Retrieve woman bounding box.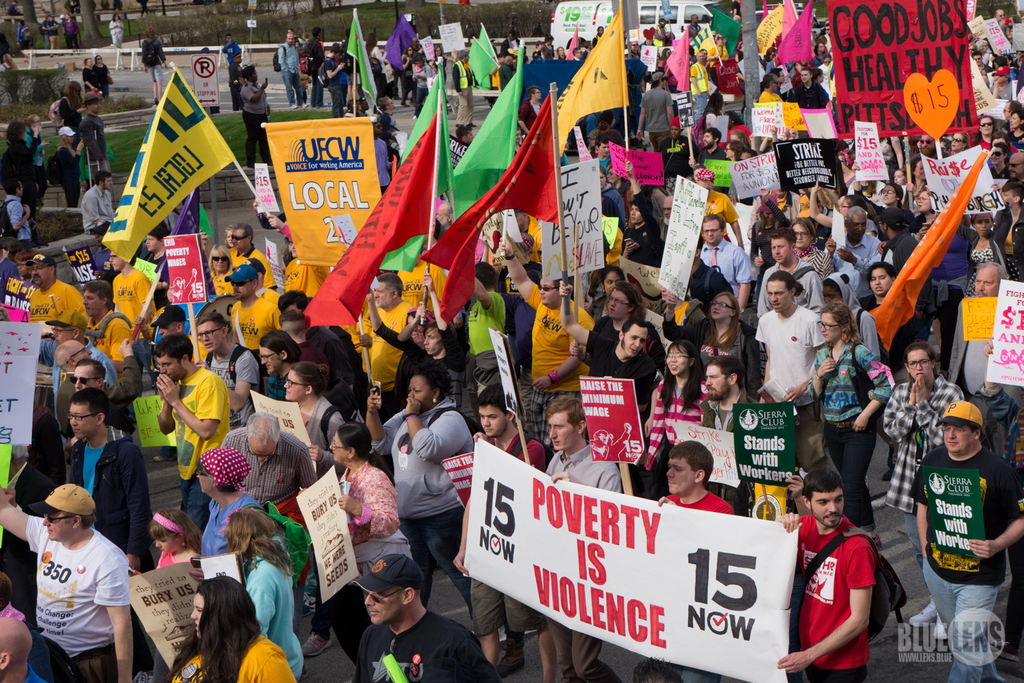
Bounding box: [792,219,836,277].
